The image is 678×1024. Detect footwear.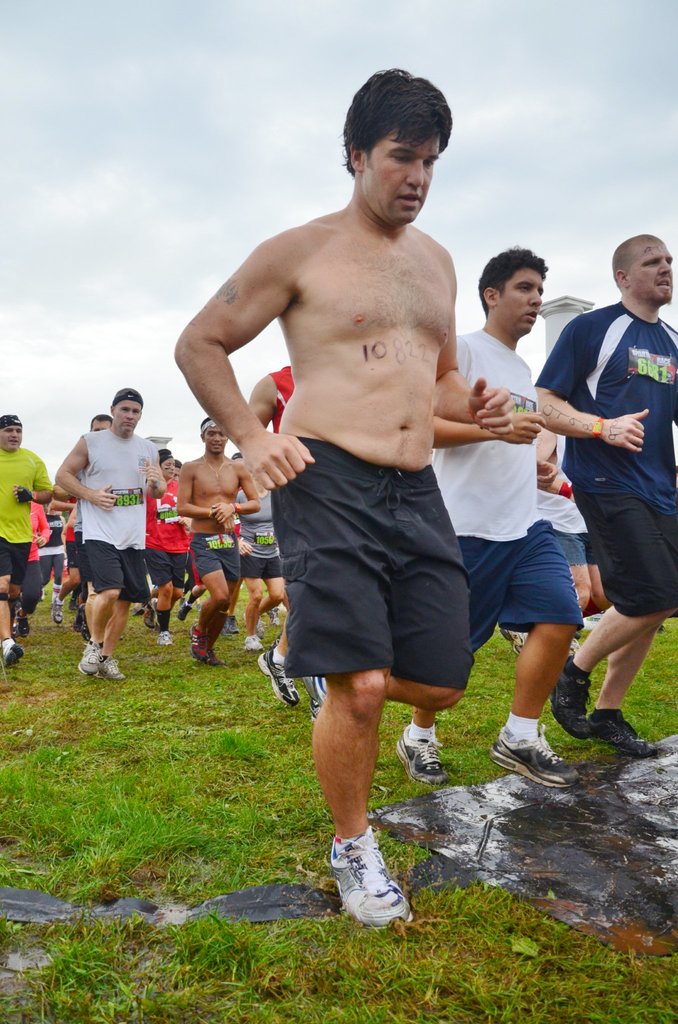
Detection: 567, 613, 599, 660.
